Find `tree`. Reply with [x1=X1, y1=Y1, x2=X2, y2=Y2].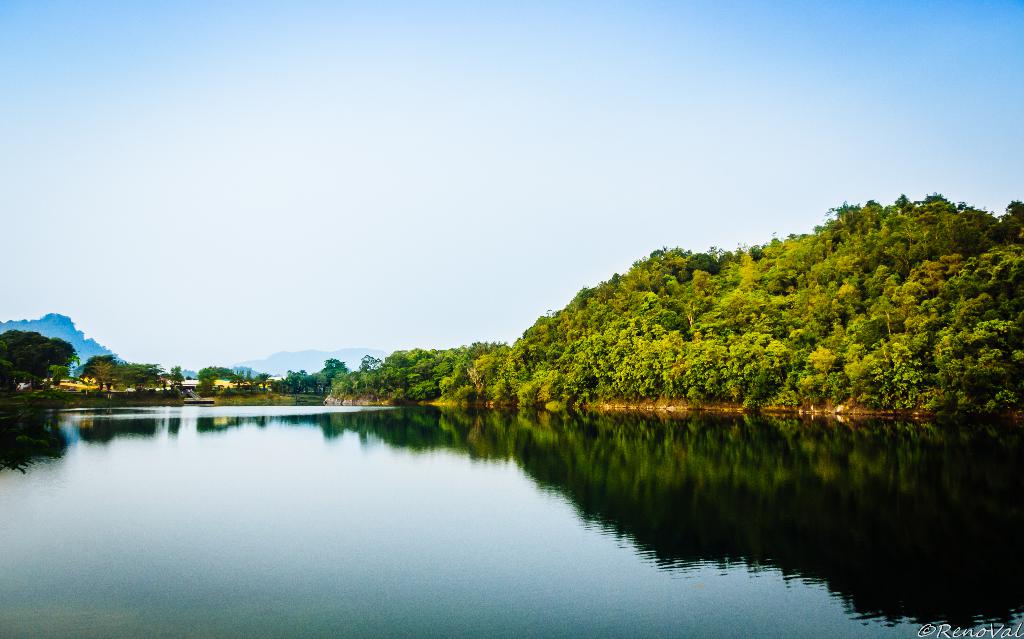
[x1=0, y1=308, x2=165, y2=403].
